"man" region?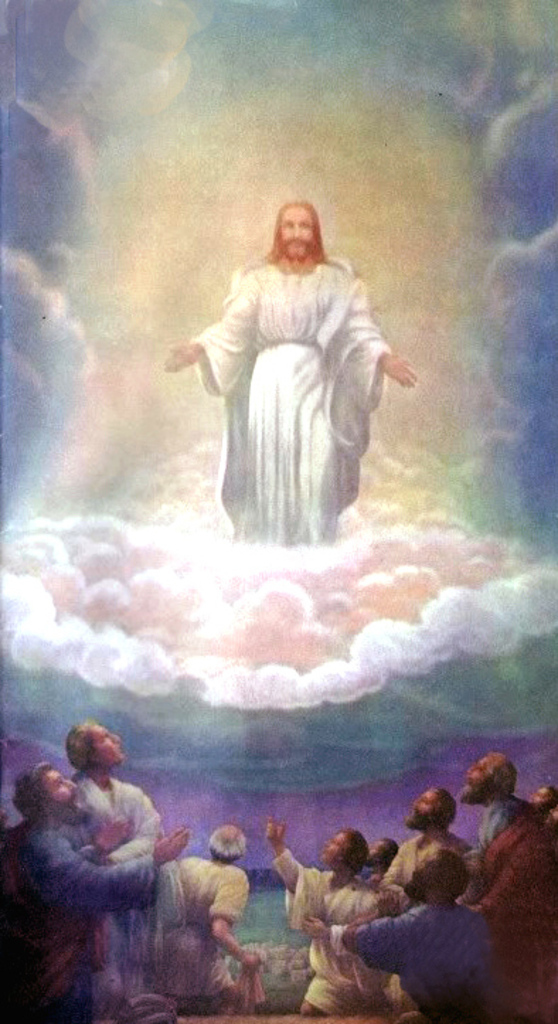
(0, 756, 204, 1023)
